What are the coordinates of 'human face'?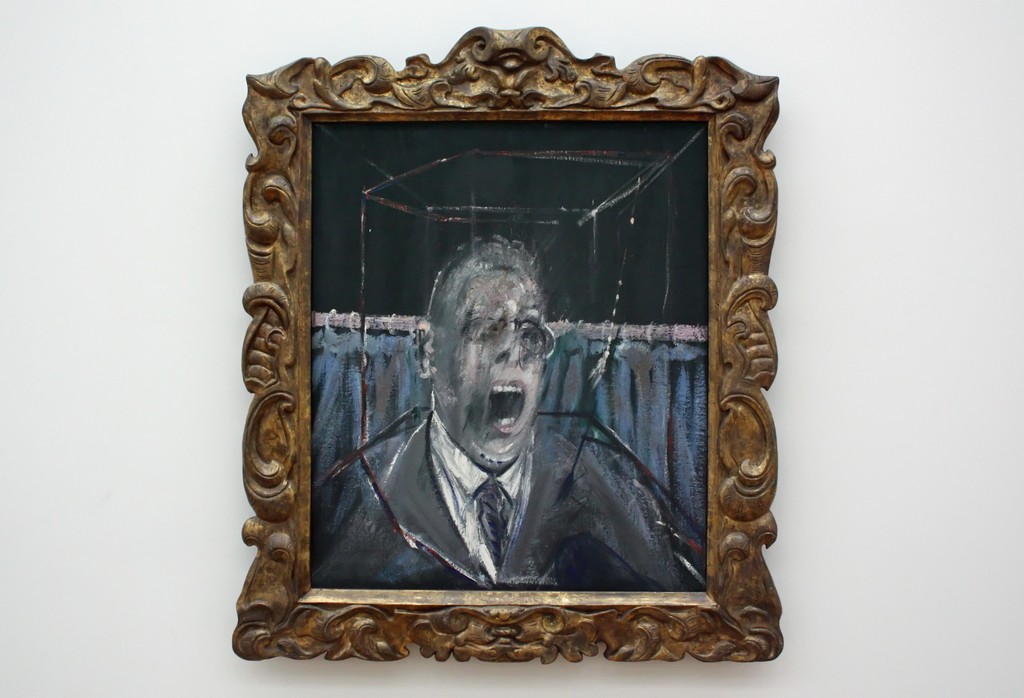
[x1=438, y1=270, x2=555, y2=467].
